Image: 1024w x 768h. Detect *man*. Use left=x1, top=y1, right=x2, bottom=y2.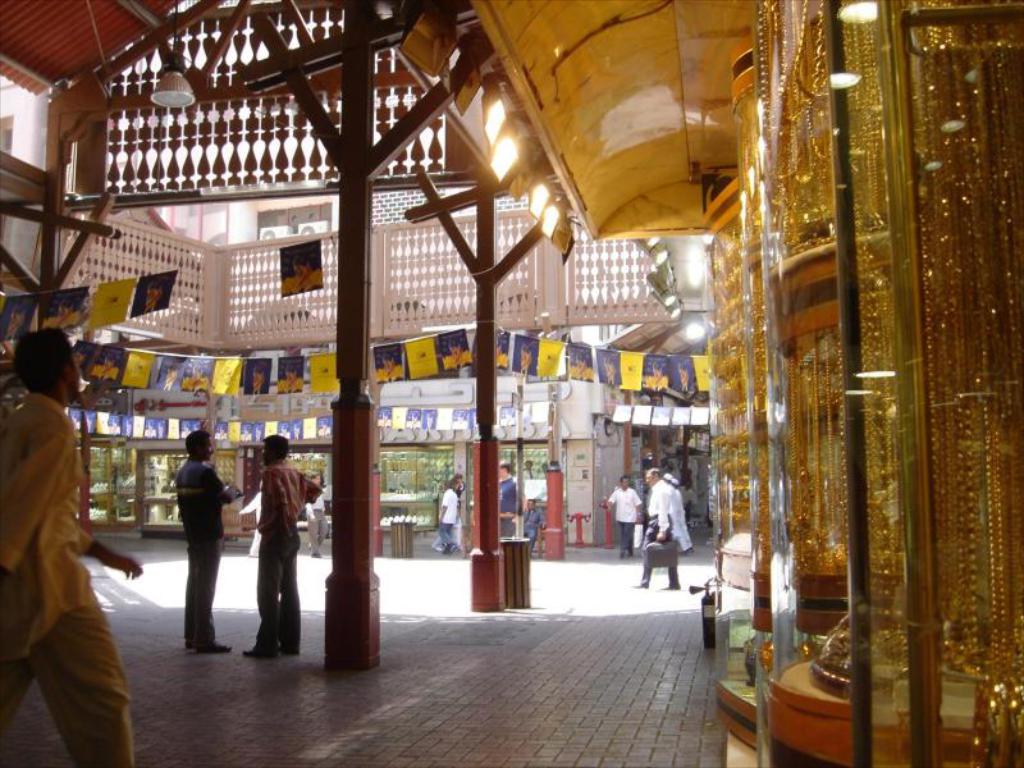
left=1, top=311, right=122, bottom=736.
